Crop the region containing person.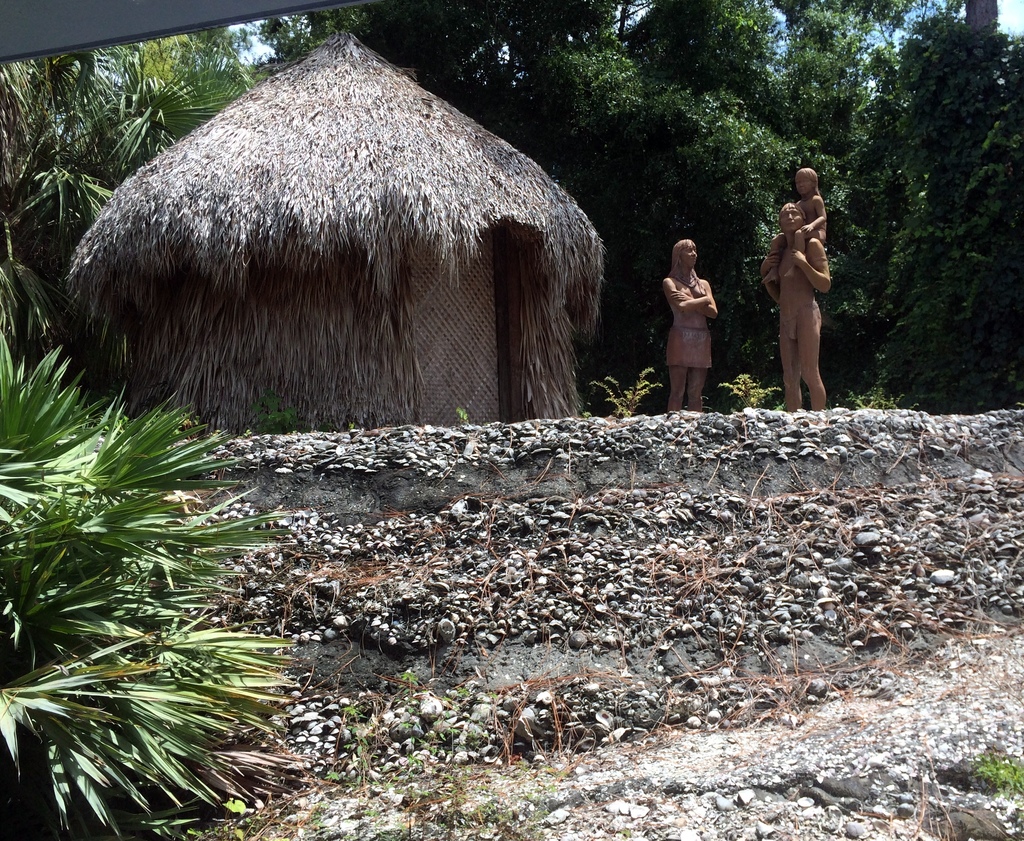
Crop region: 768, 208, 826, 416.
